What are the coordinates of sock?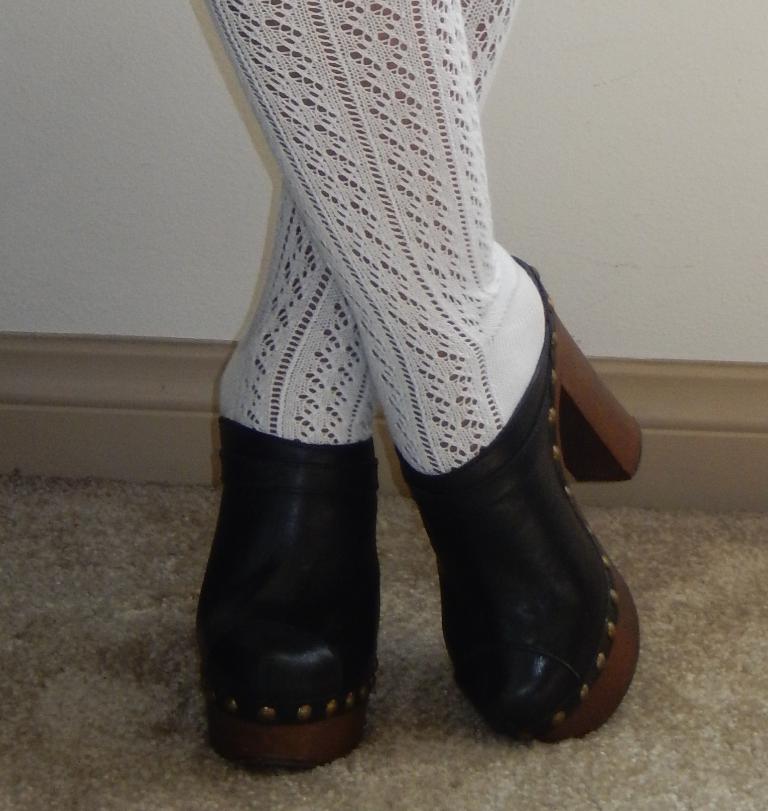
box(217, 0, 521, 443).
